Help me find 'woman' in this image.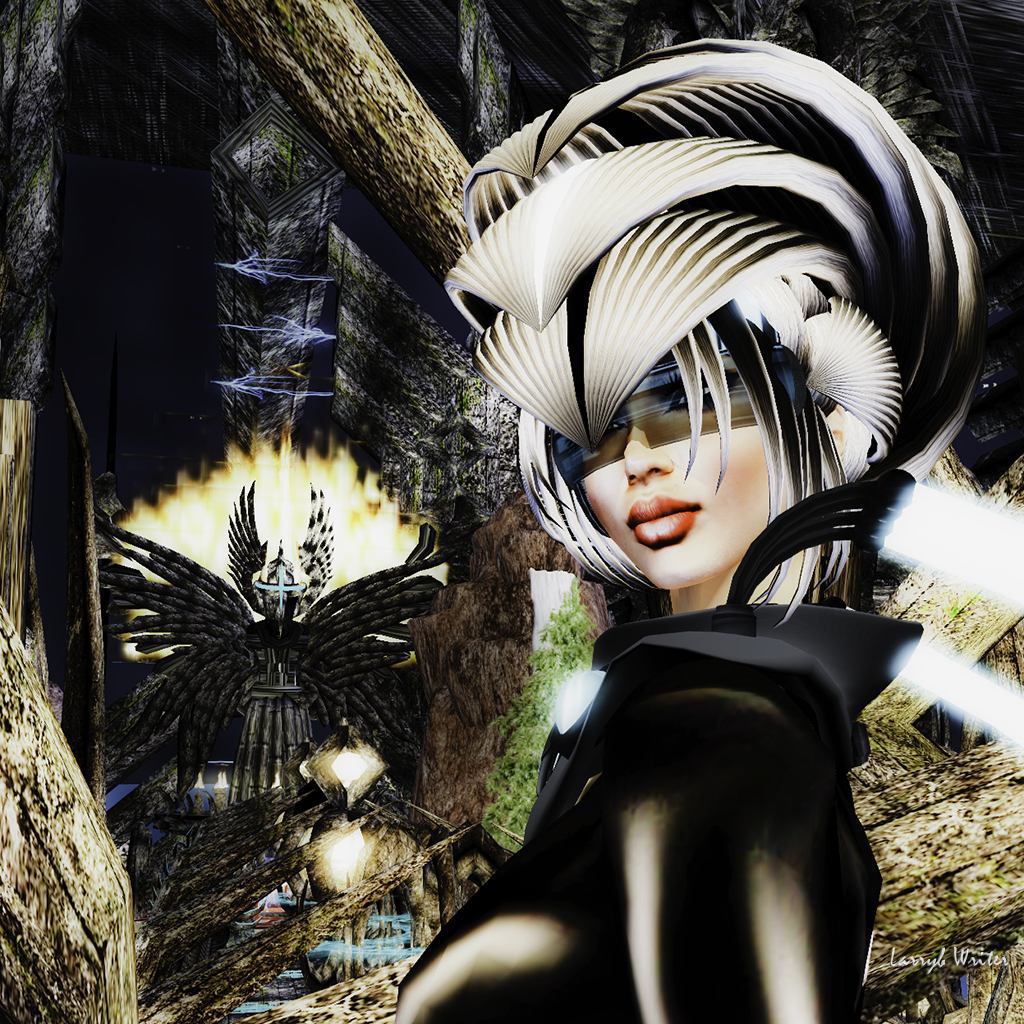
Found it: [390,35,994,1023].
